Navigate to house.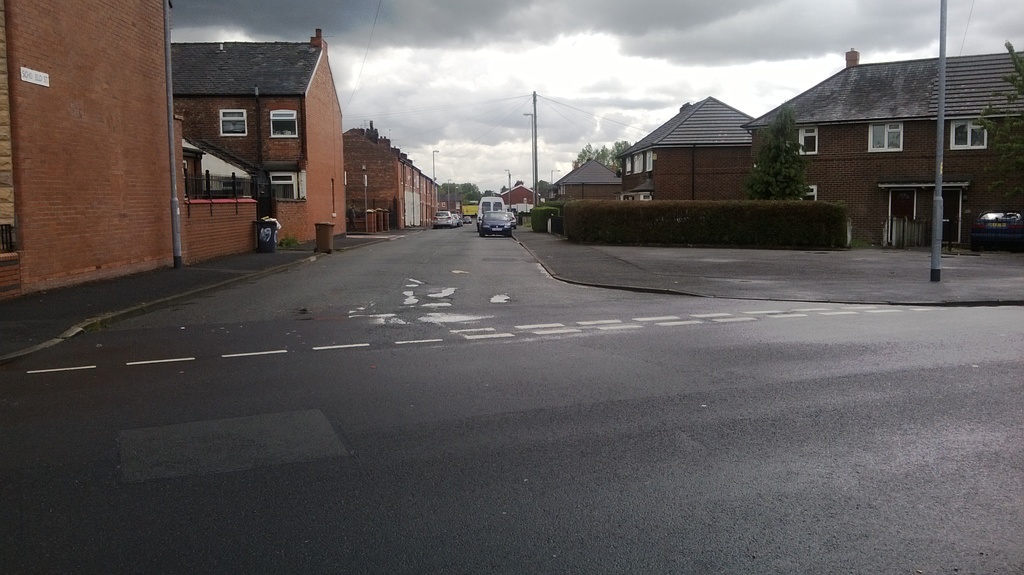
Navigation target: <box>499,180,543,210</box>.
